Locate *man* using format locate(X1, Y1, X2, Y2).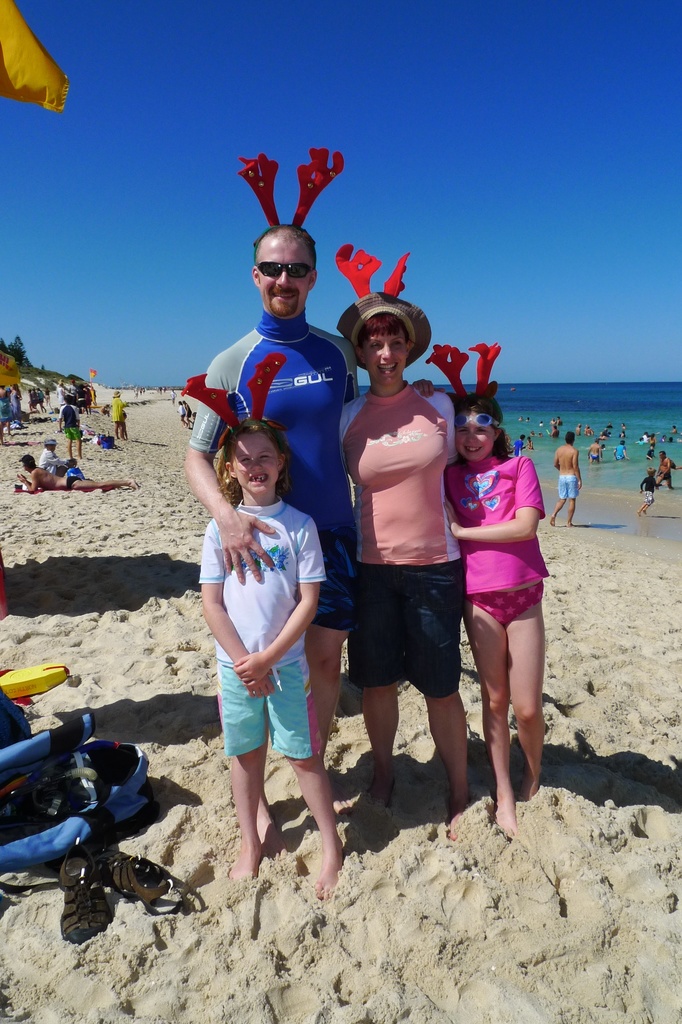
locate(59, 394, 81, 463).
